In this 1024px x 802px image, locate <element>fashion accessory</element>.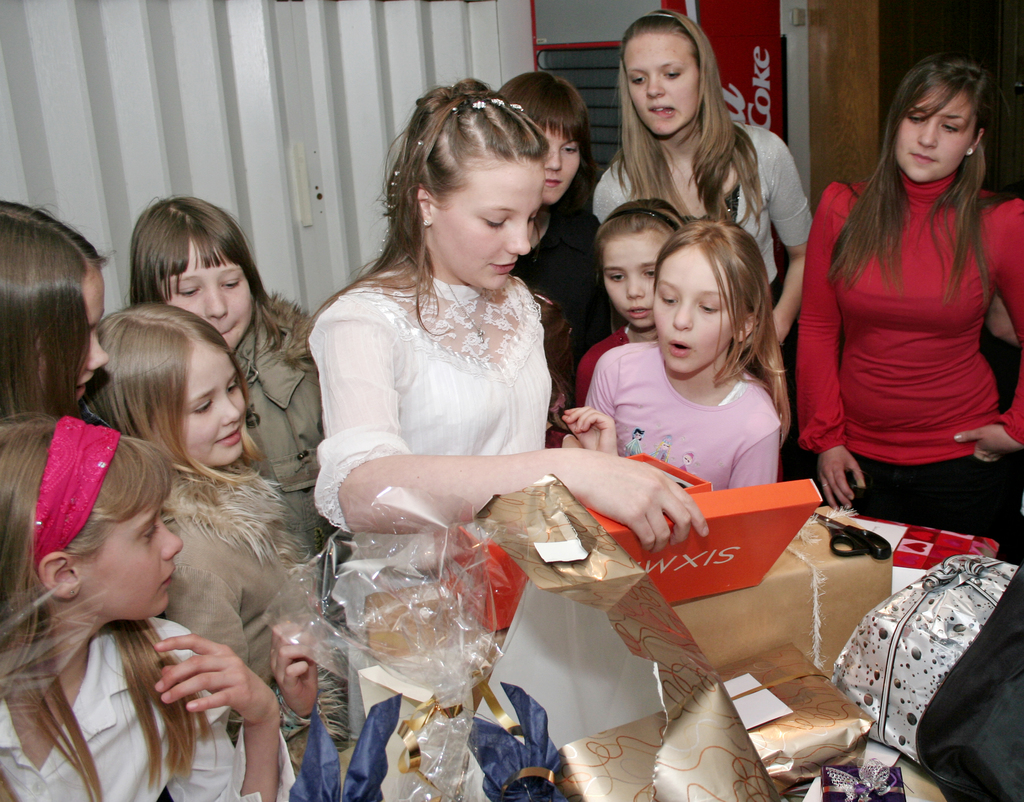
Bounding box: <box>489,93,506,110</box>.
